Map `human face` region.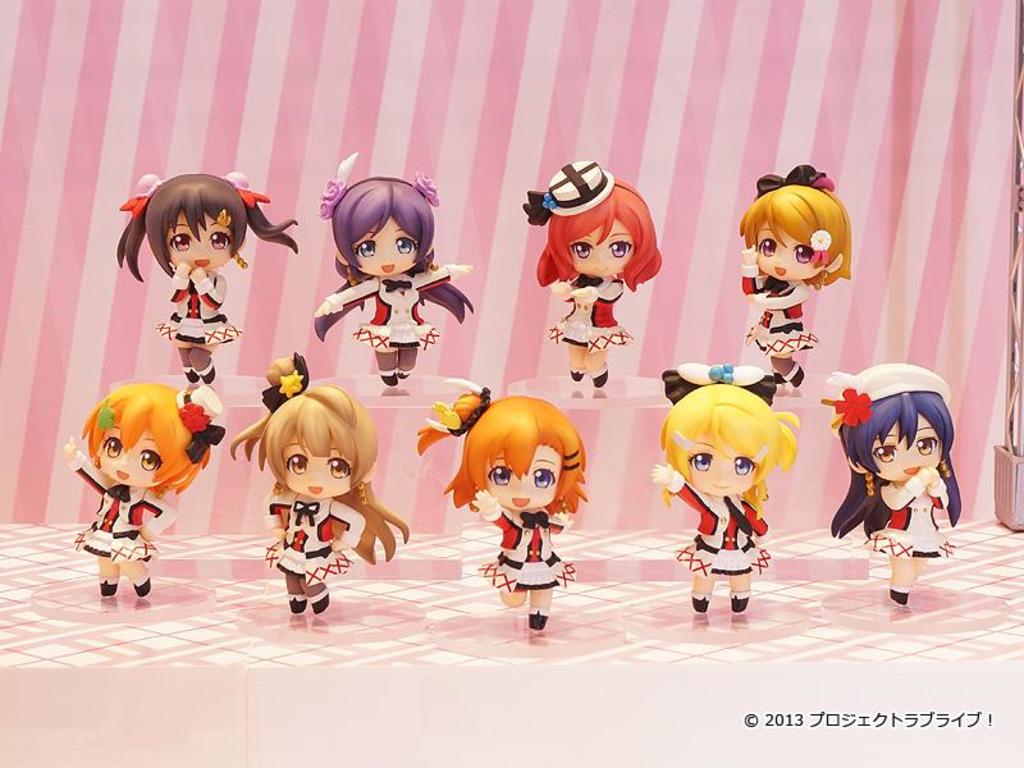
Mapped to 285 435 353 499.
